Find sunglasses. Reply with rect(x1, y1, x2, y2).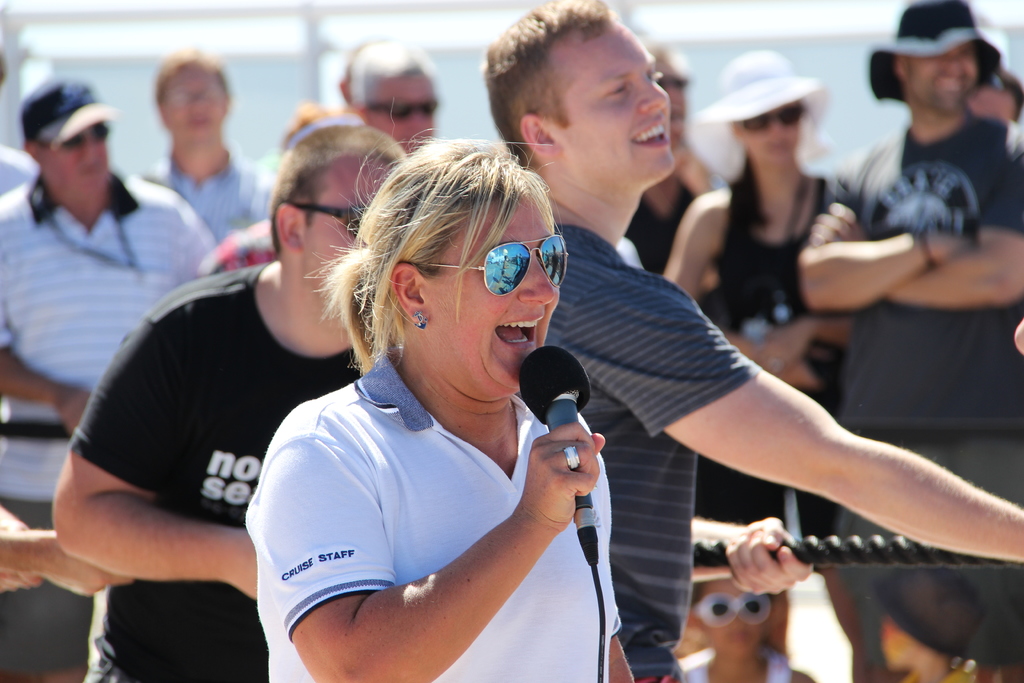
rect(293, 201, 363, 236).
